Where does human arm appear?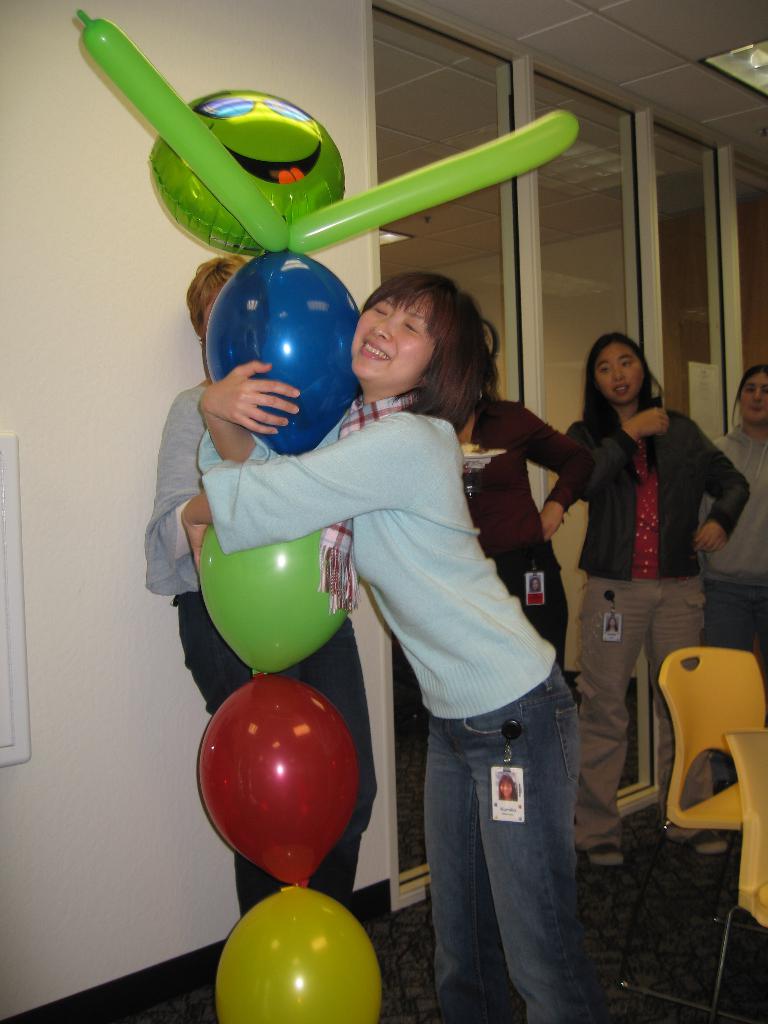
Appears at (x1=193, y1=348, x2=367, y2=498).
